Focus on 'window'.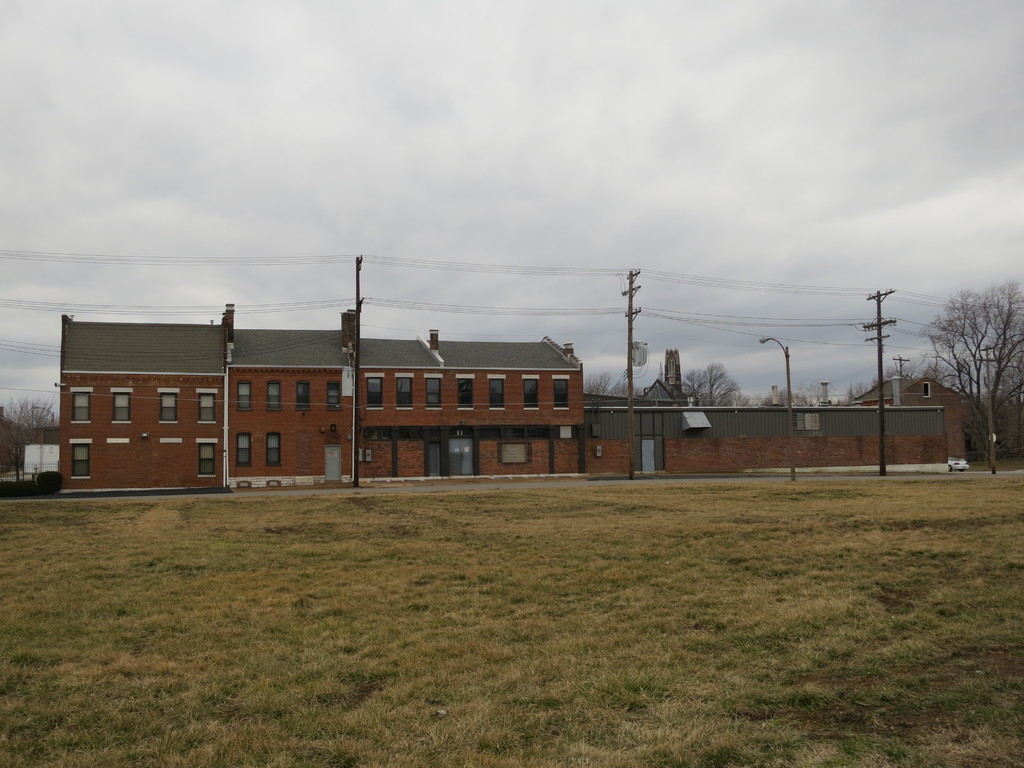
Focused at 237:381:252:410.
